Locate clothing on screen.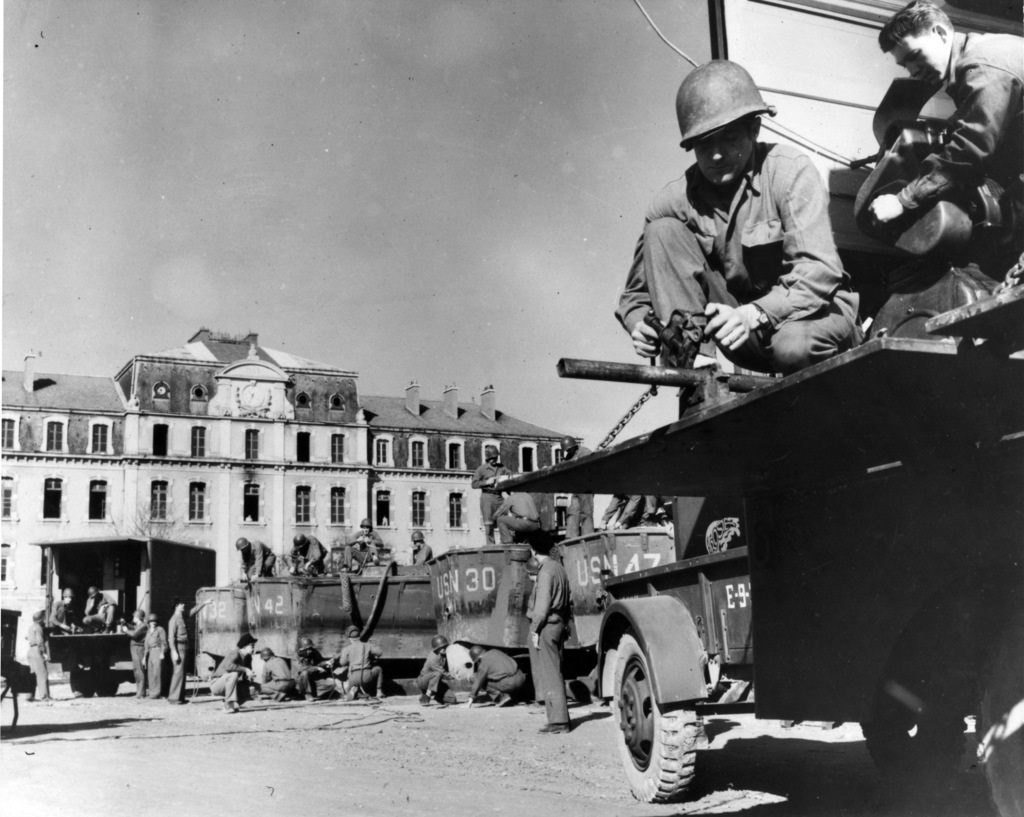
On screen at [x1=561, y1=444, x2=593, y2=535].
